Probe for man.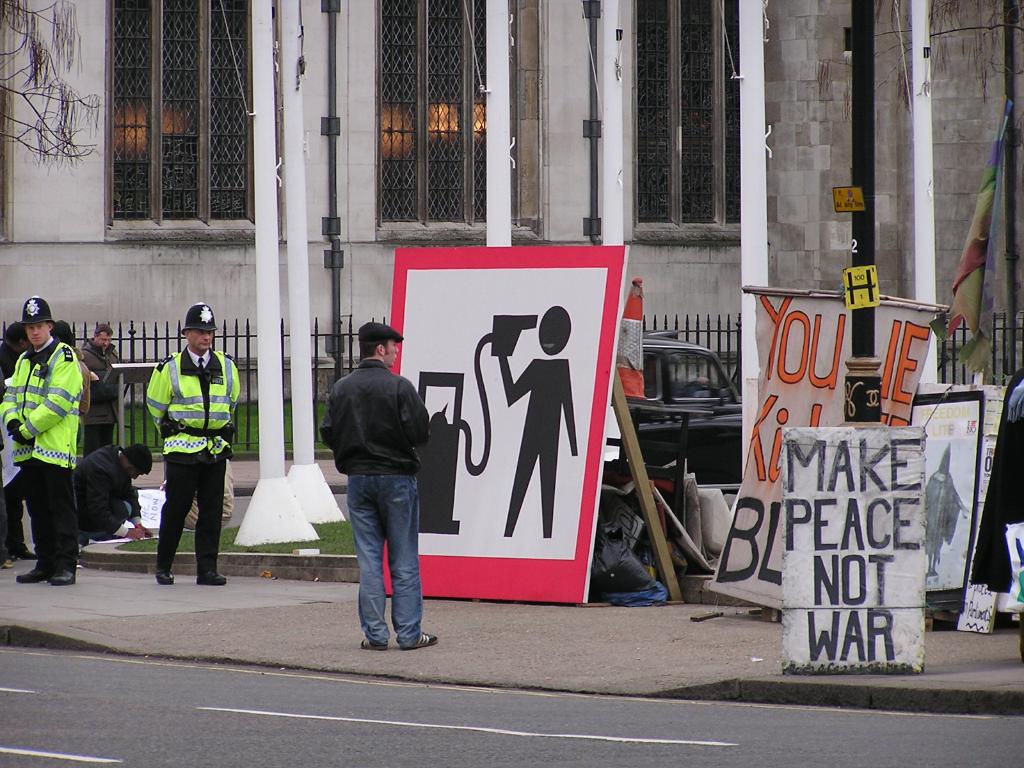
Probe result: pyautogui.locateOnScreen(0, 292, 93, 588).
